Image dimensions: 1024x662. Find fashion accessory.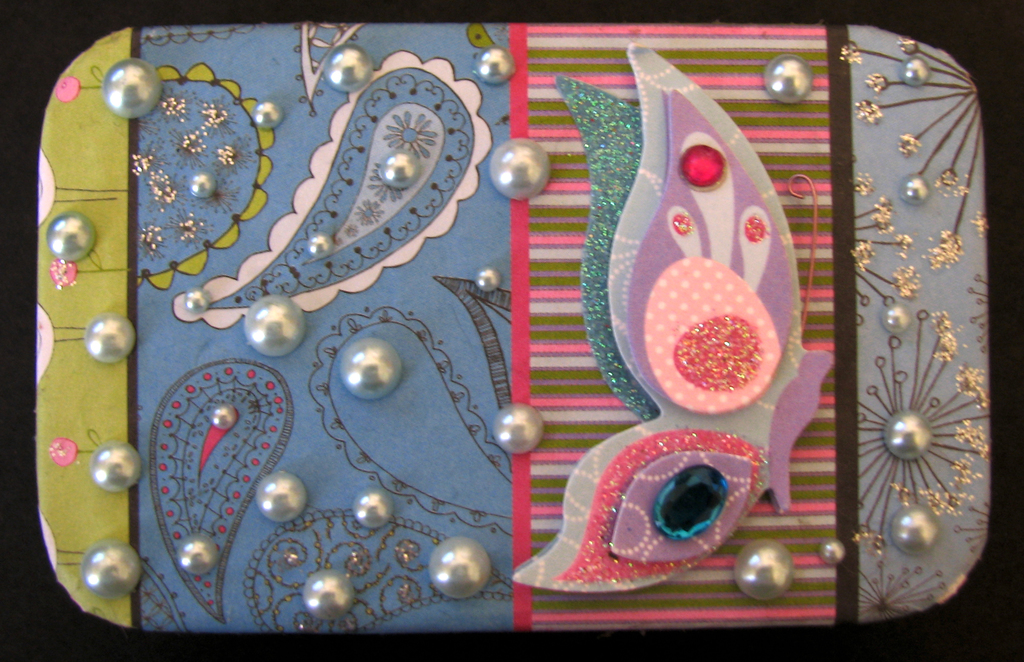
bbox=[817, 538, 840, 569].
